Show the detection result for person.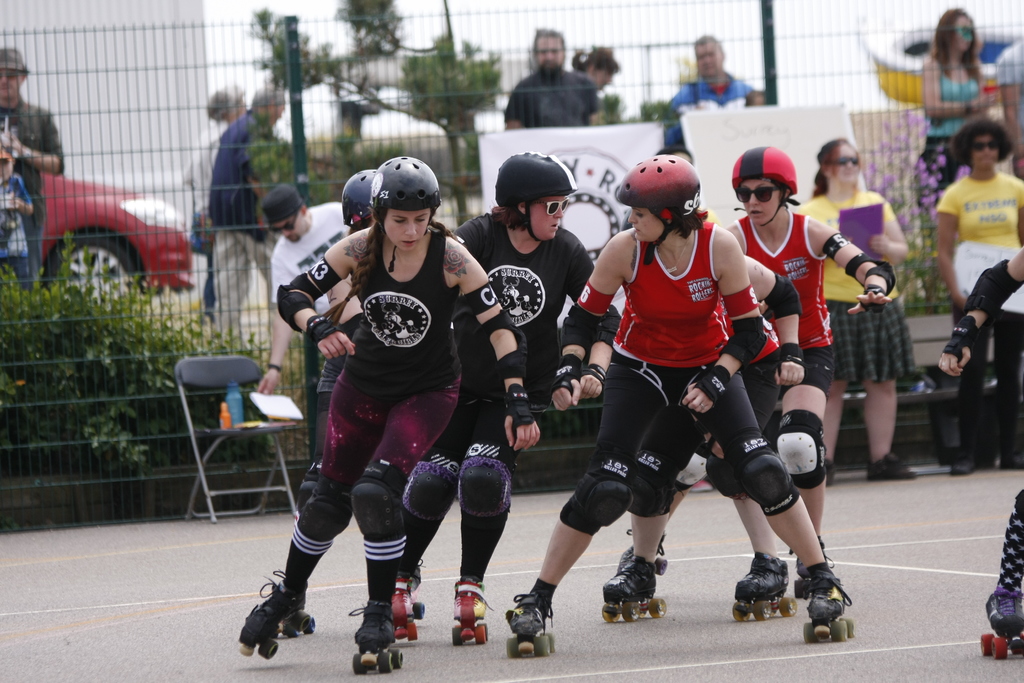
280, 170, 473, 624.
